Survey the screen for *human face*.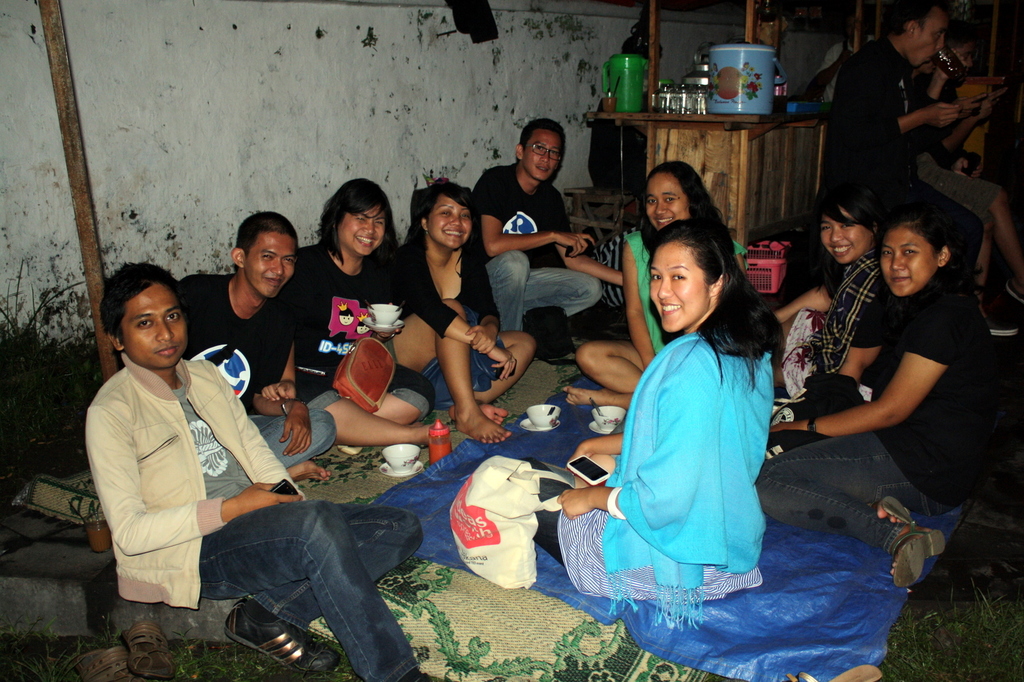
Survey found: [left=906, top=15, right=945, bottom=62].
